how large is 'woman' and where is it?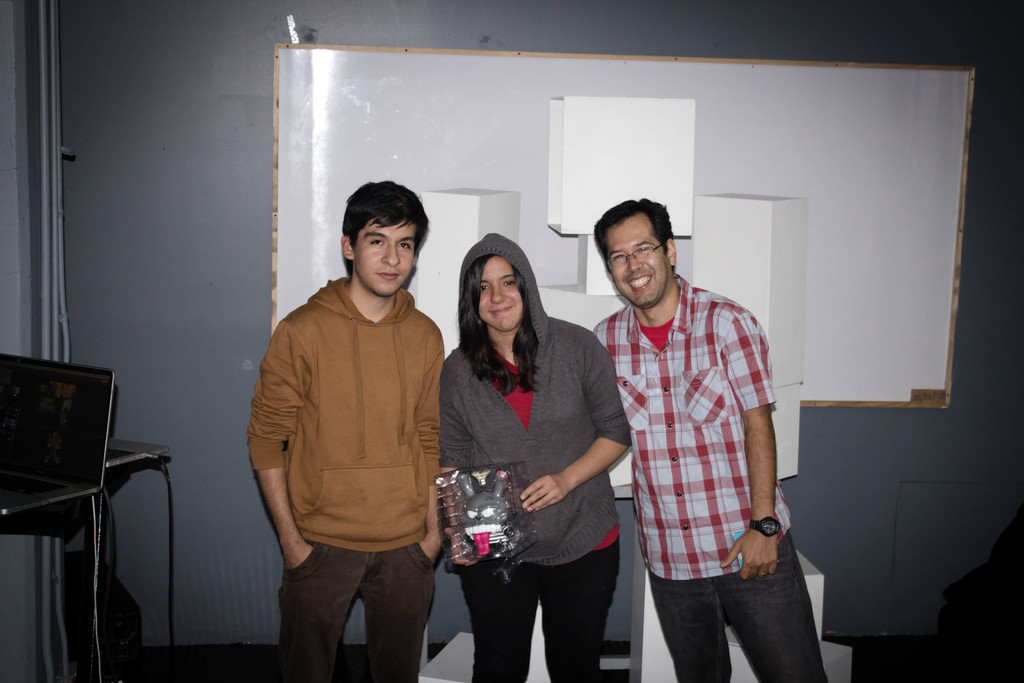
Bounding box: l=435, t=231, r=628, b=682.
